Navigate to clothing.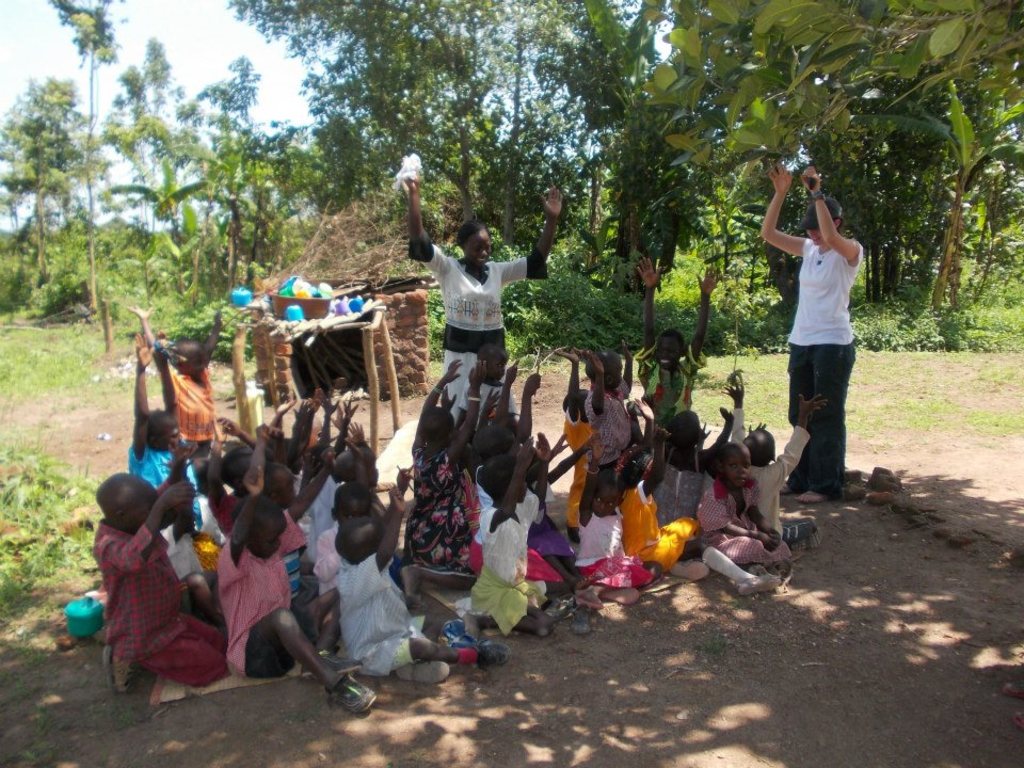
Navigation target: x1=180, y1=358, x2=227, y2=471.
